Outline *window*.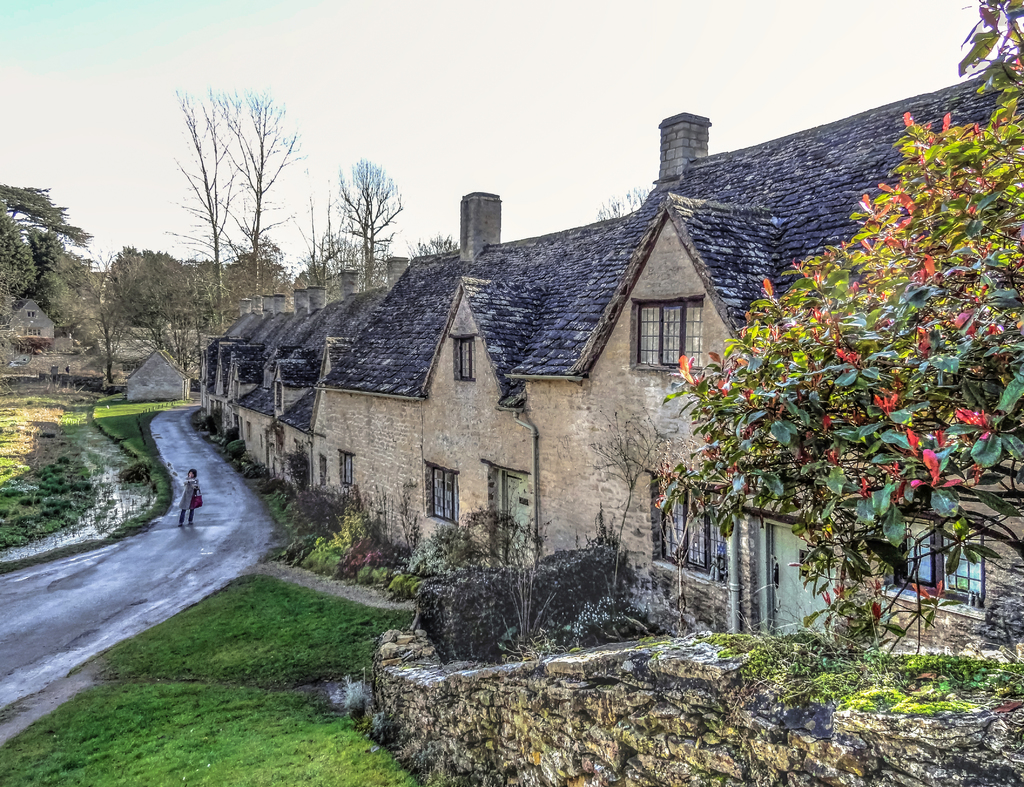
Outline: crop(876, 448, 990, 612).
